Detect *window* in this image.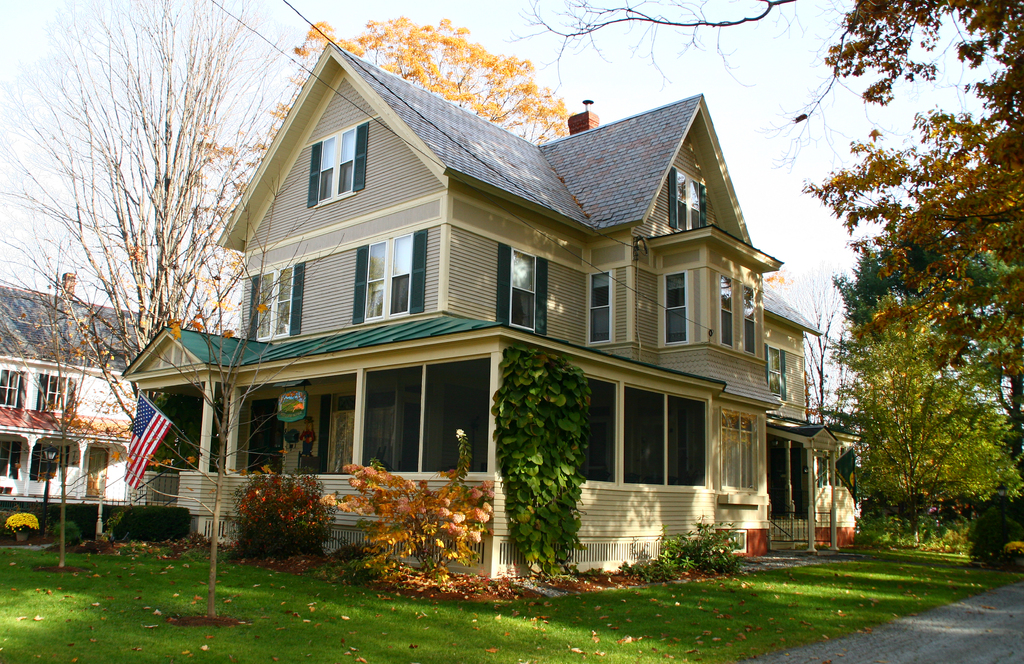
Detection: (x1=0, y1=368, x2=22, y2=409).
